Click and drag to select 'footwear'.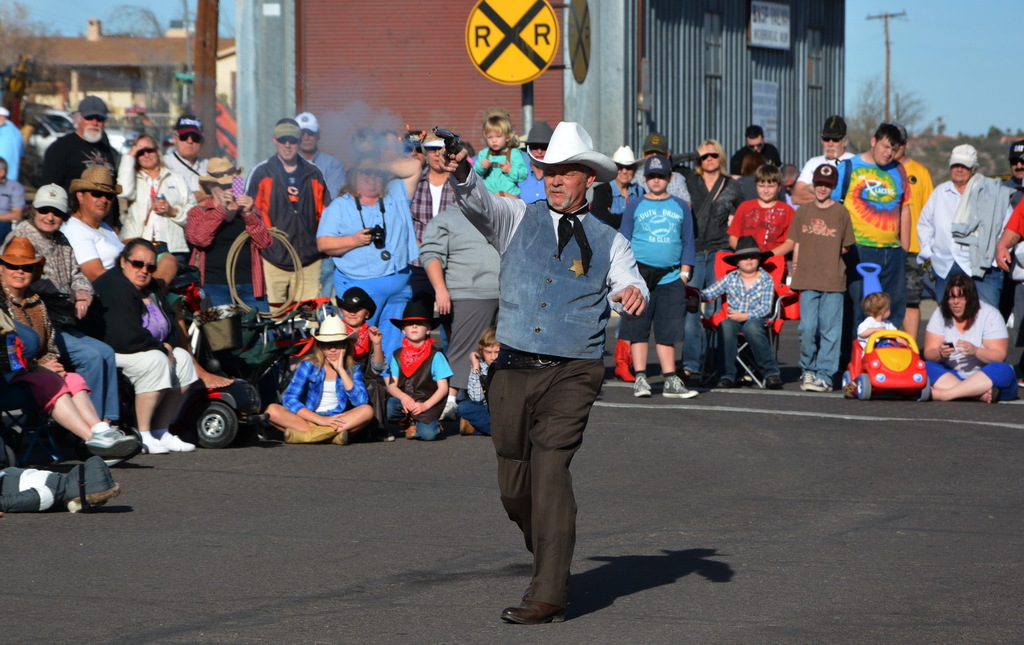
Selection: {"left": 804, "top": 375, "right": 828, "bottom": 395}.
